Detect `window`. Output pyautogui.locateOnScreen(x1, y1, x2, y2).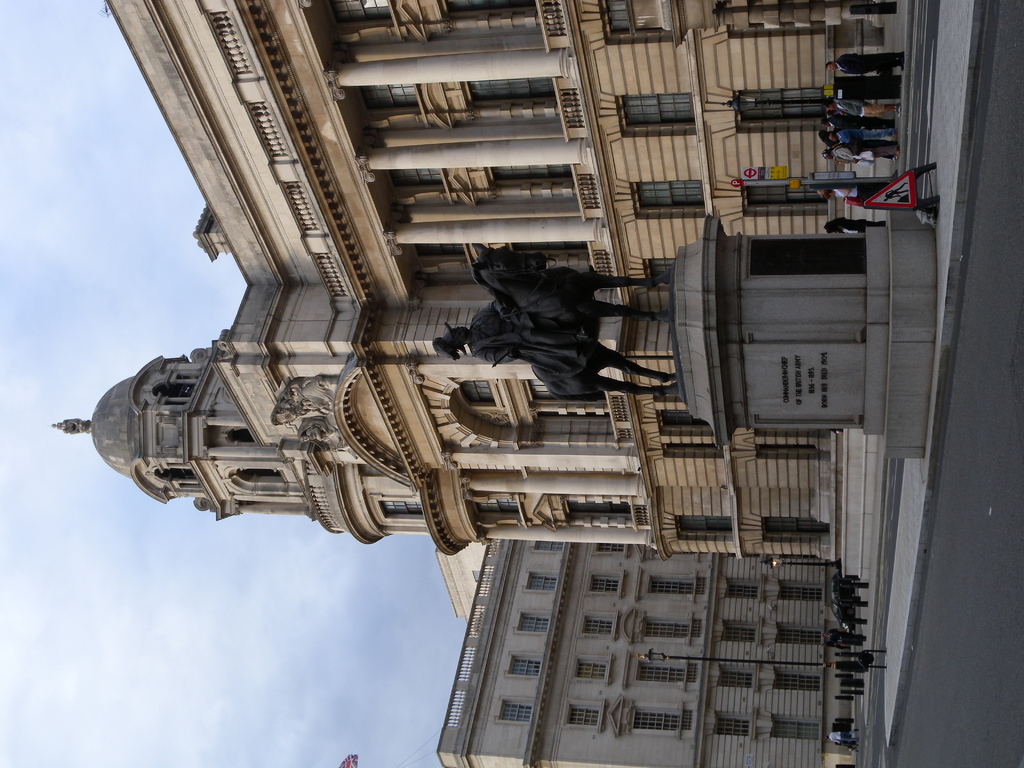
pyautogui.locateOnScreen(639, 662, 685, 684).
